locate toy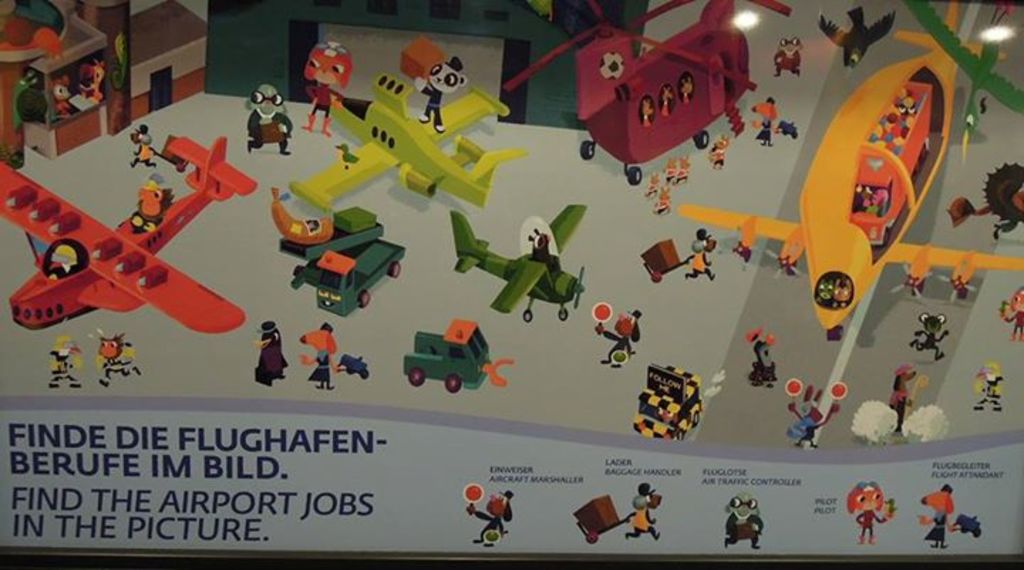
[x1=680, y1=226, x2=720, y2=284]
